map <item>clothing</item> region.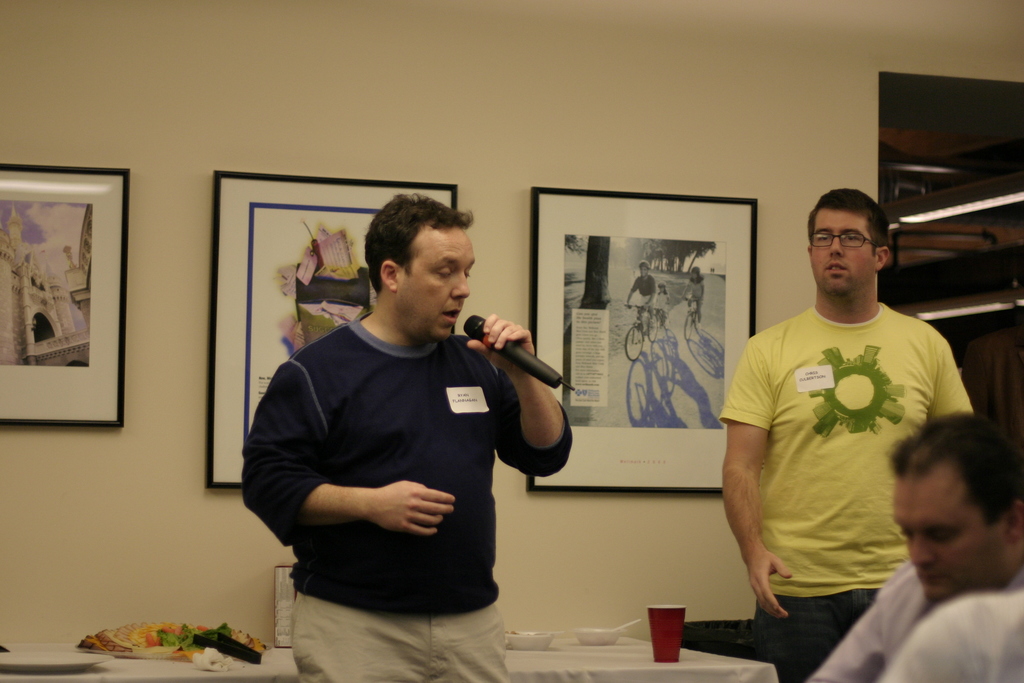
Mapped to box(687, 276, 705, 308).
